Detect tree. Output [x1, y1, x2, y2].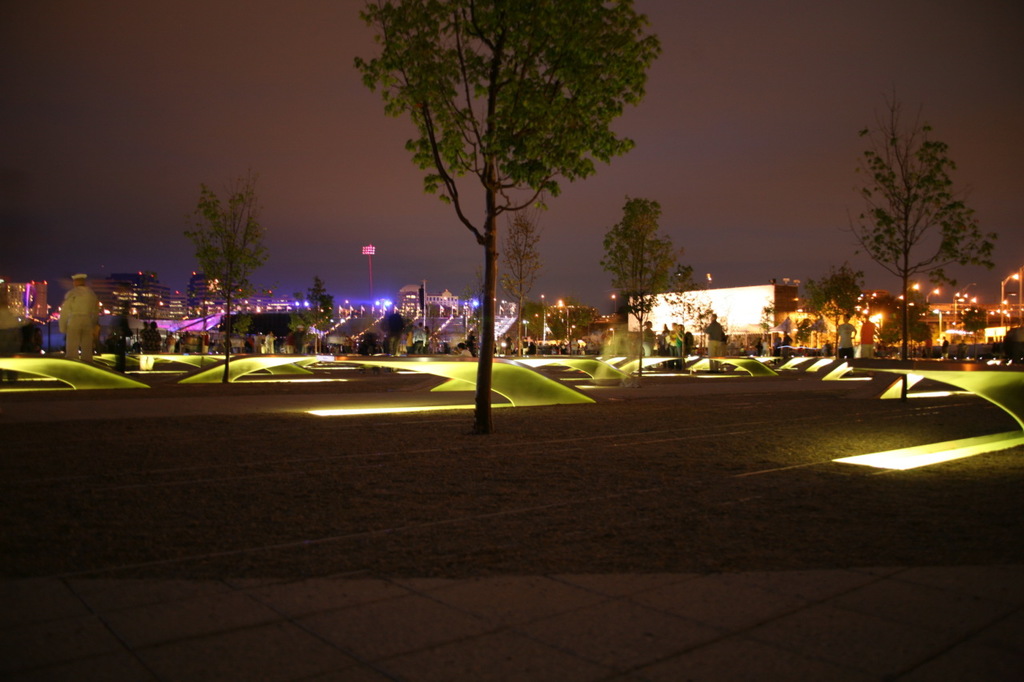
[494, 198, 546, 366].
